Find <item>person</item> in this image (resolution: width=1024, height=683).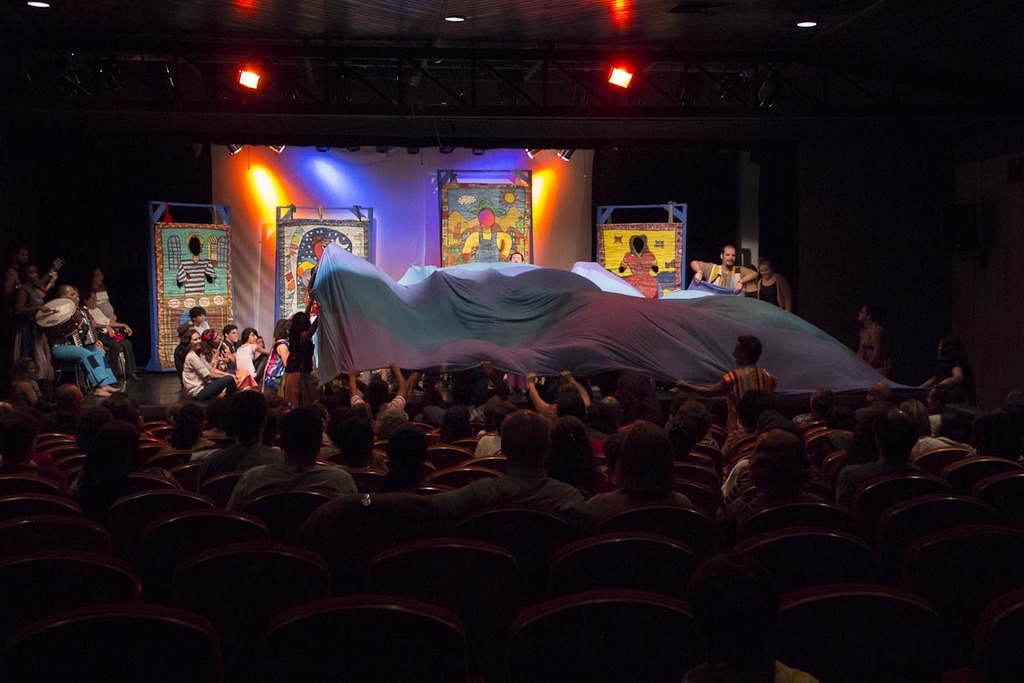
left=223, top=316, right=250, bottom=392.
